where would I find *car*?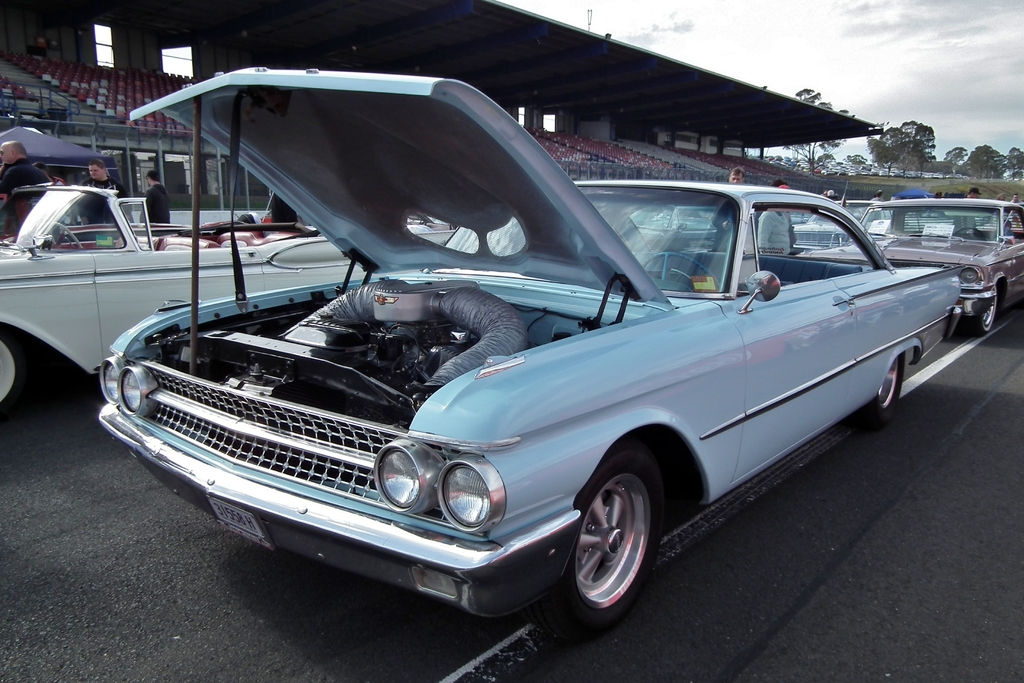
At (790, 196, 1023, 335).
